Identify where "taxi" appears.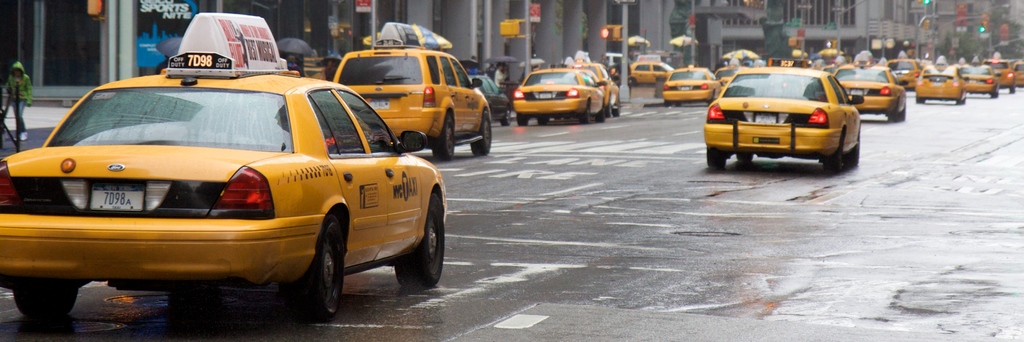
Appears at {"x1": 839, "y1": 56, "x2": 906, "y2": 120}.
